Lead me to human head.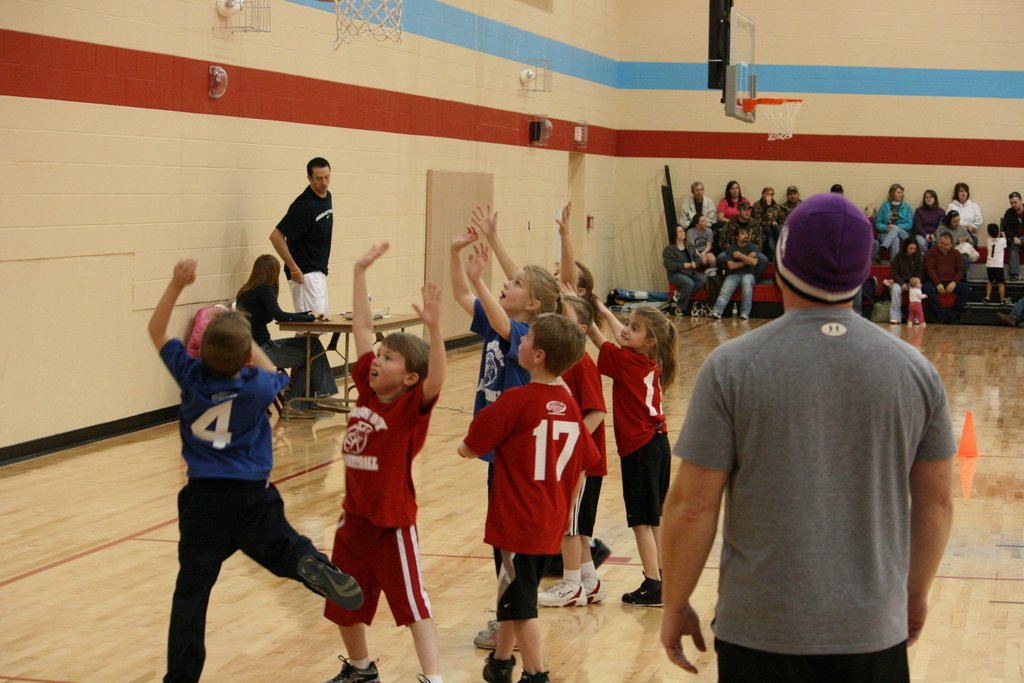
Lead to region(829, 183, 842, 195).
